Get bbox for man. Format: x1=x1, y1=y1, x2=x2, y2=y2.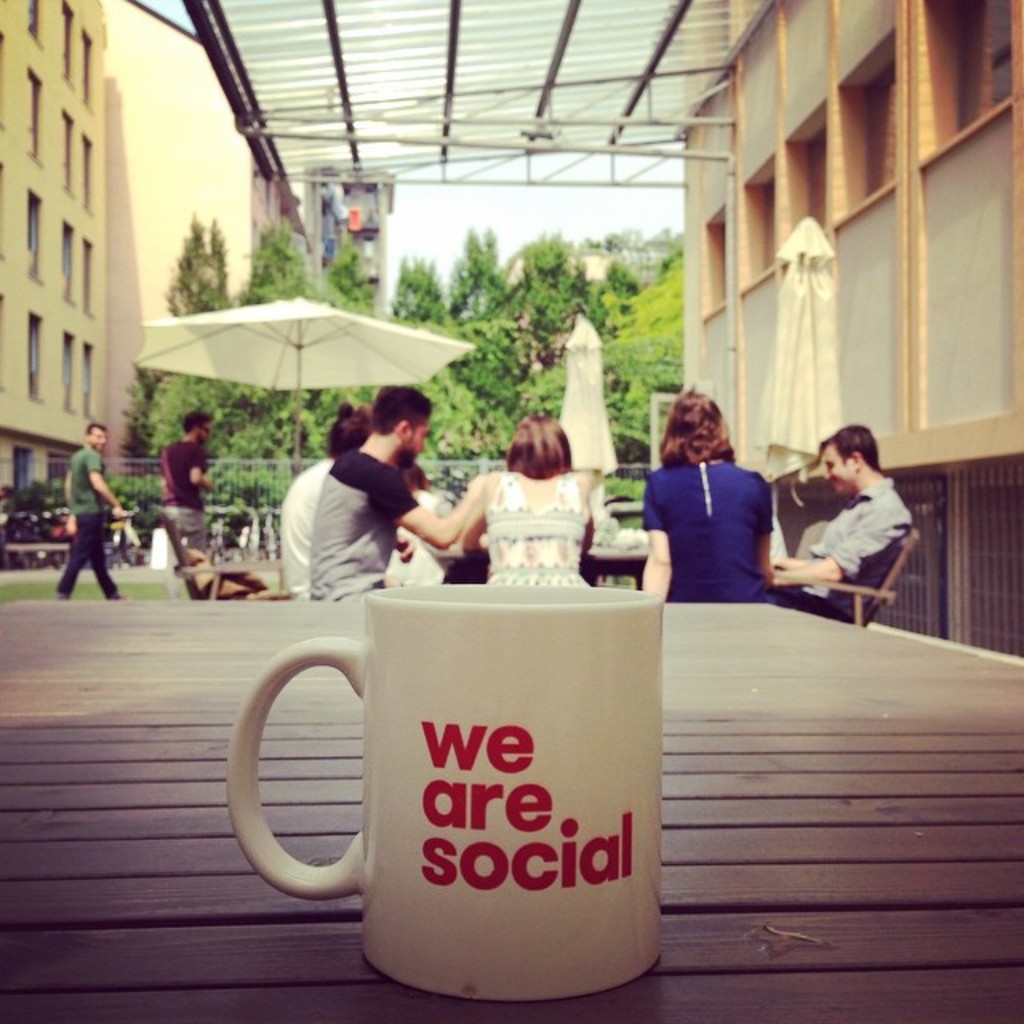
x1=765, y1=429, x2=910, y2=613.
